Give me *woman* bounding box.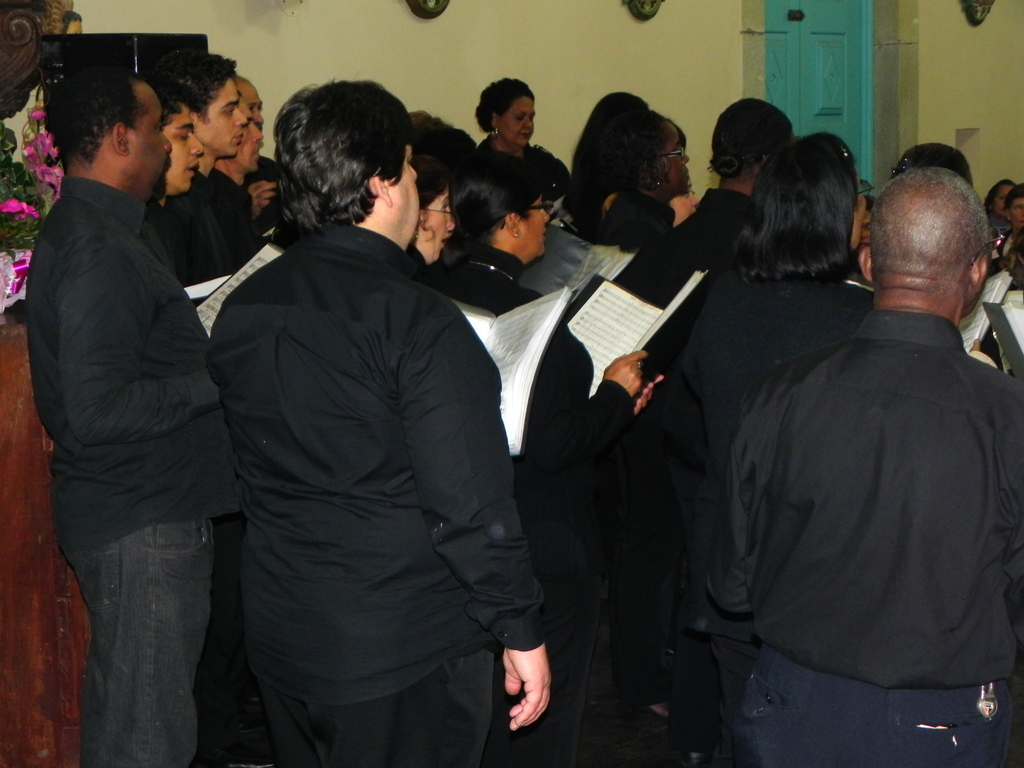
406,156,459,279.
